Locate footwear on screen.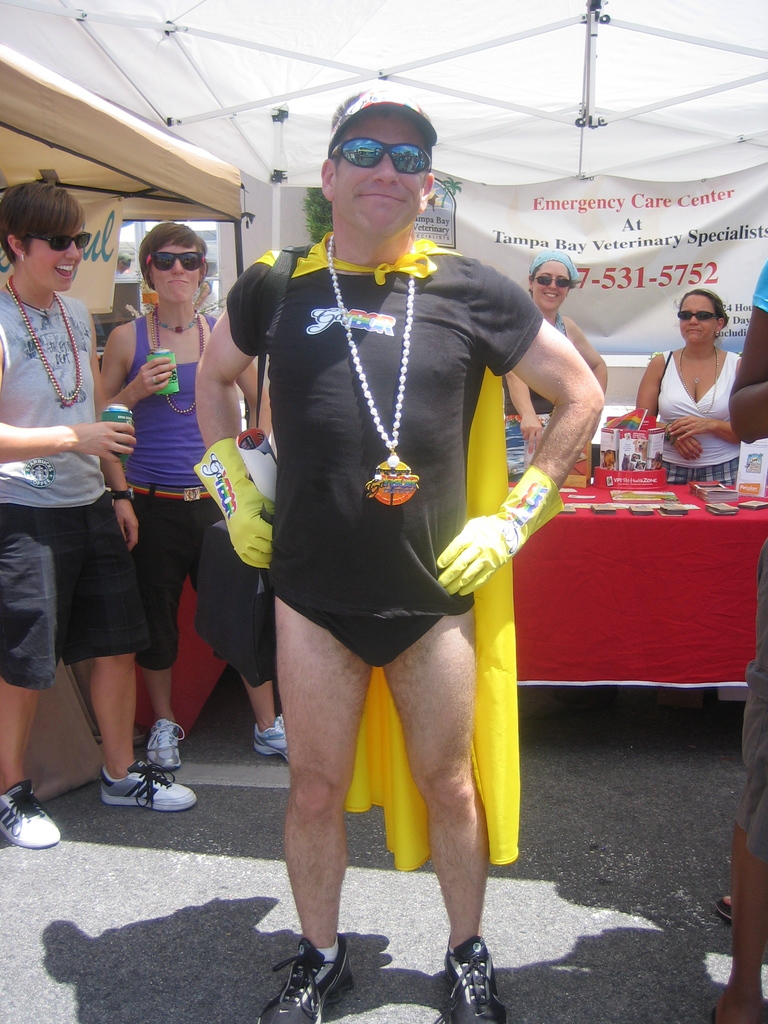
On screen at {"left": 251, "top": 712, "right": 289, "bottom": 767}.
